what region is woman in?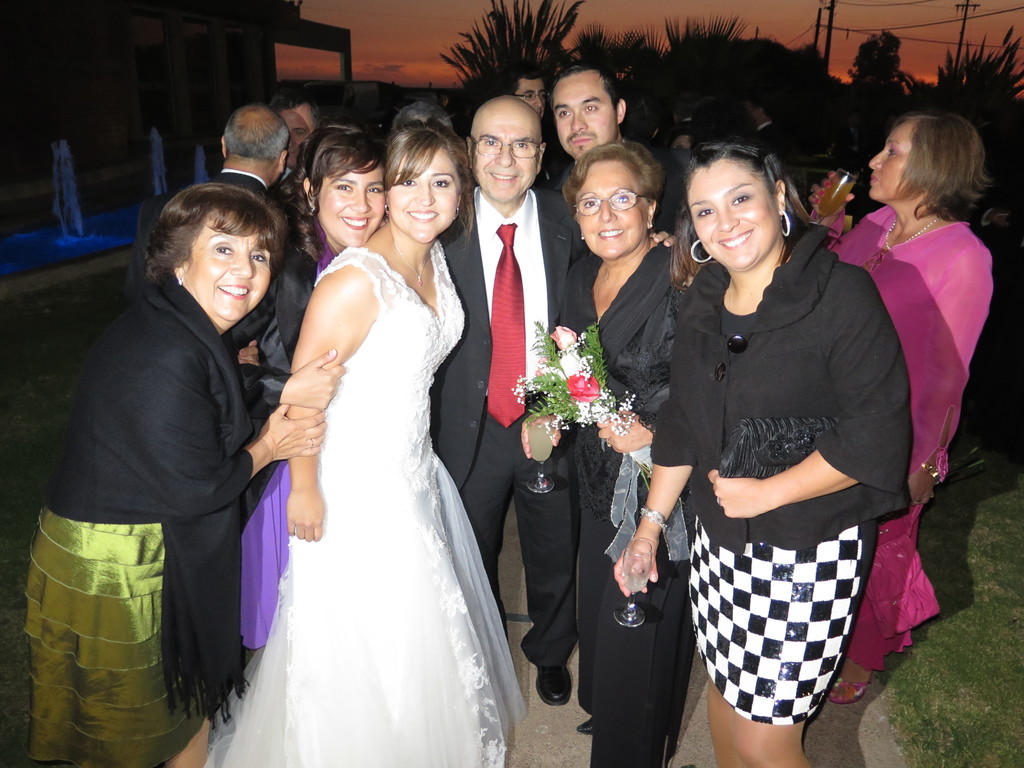
left=534, top=141, right=694, bottom=767.
